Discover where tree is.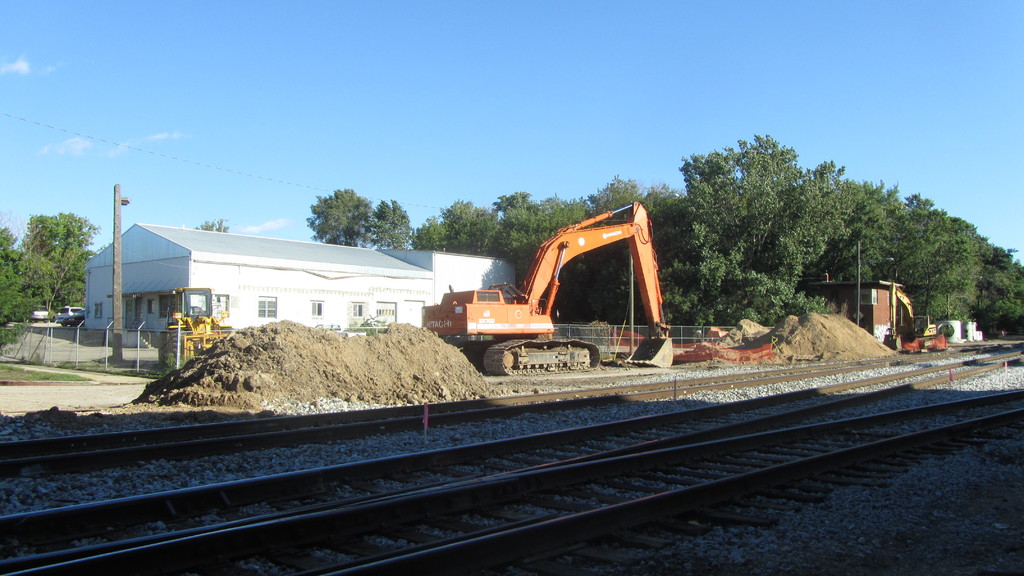
Discovered at BBox(369, 196, 419, 268).
